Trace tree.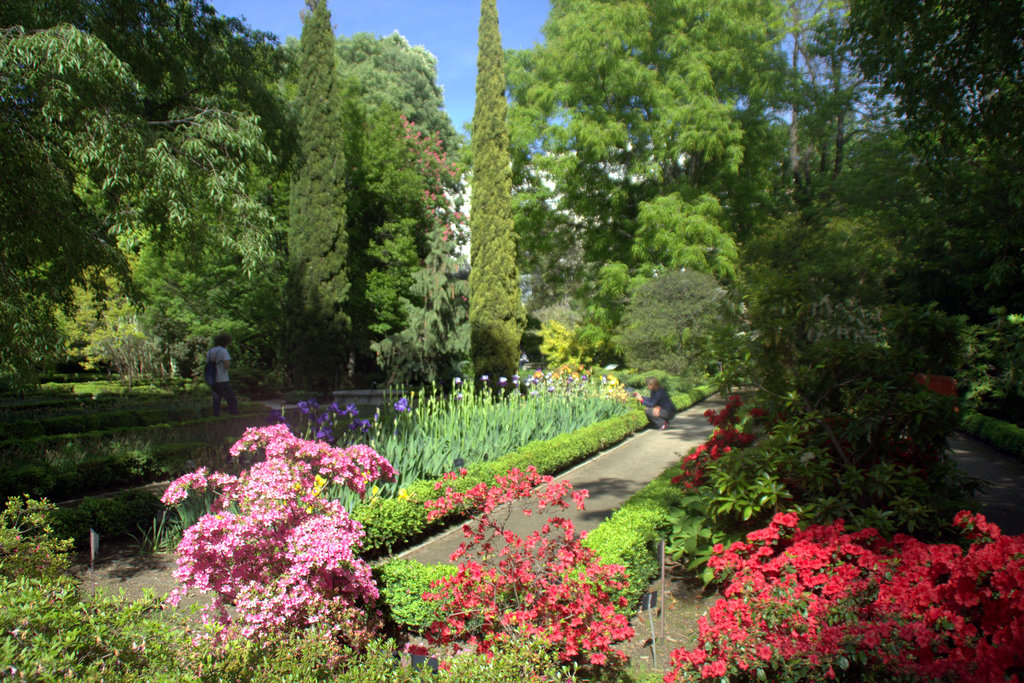
Traced to (463,0,531,403).
